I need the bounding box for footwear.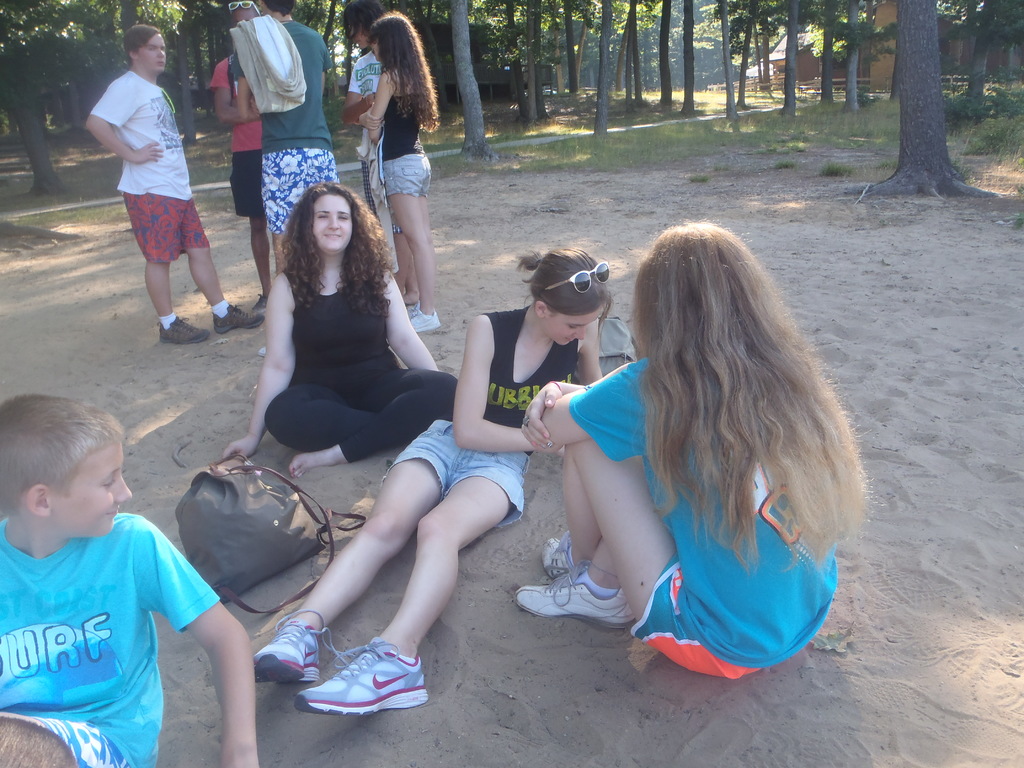
Here it is: bbox(211, 303, 264, 333).
